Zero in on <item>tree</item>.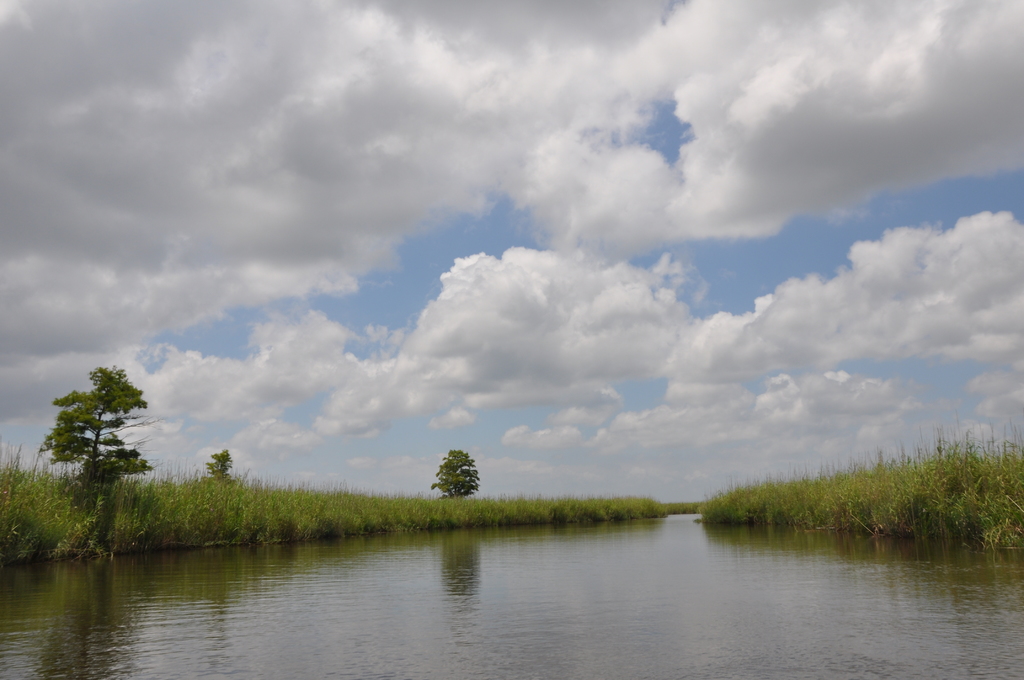
Zeroed in: (40,366,154,490).
